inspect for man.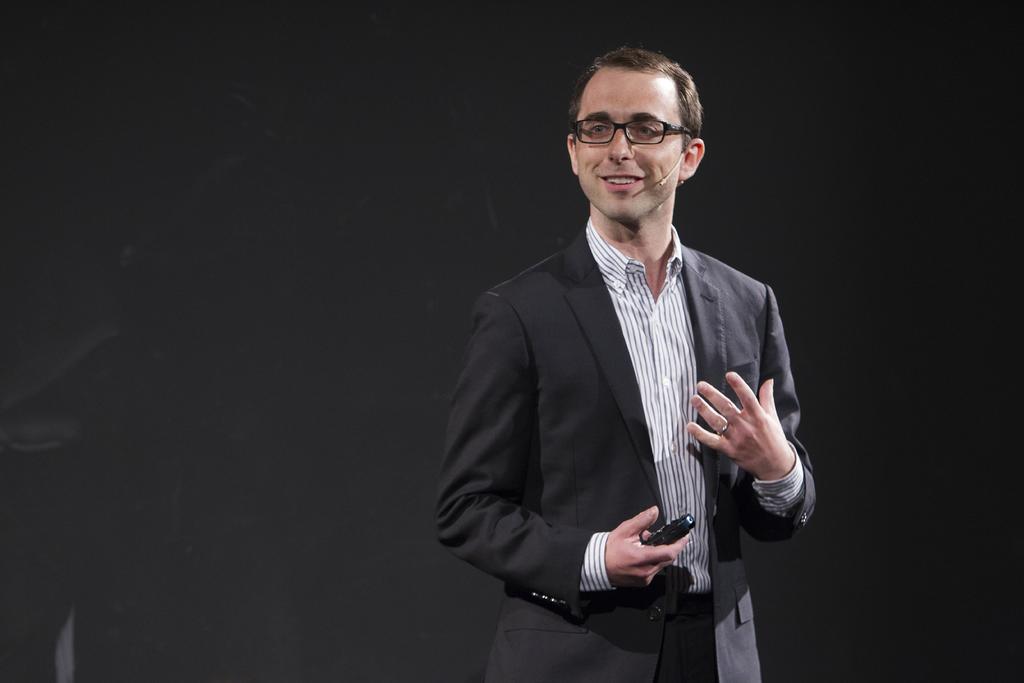
Inspection: (443,56,813,668).
